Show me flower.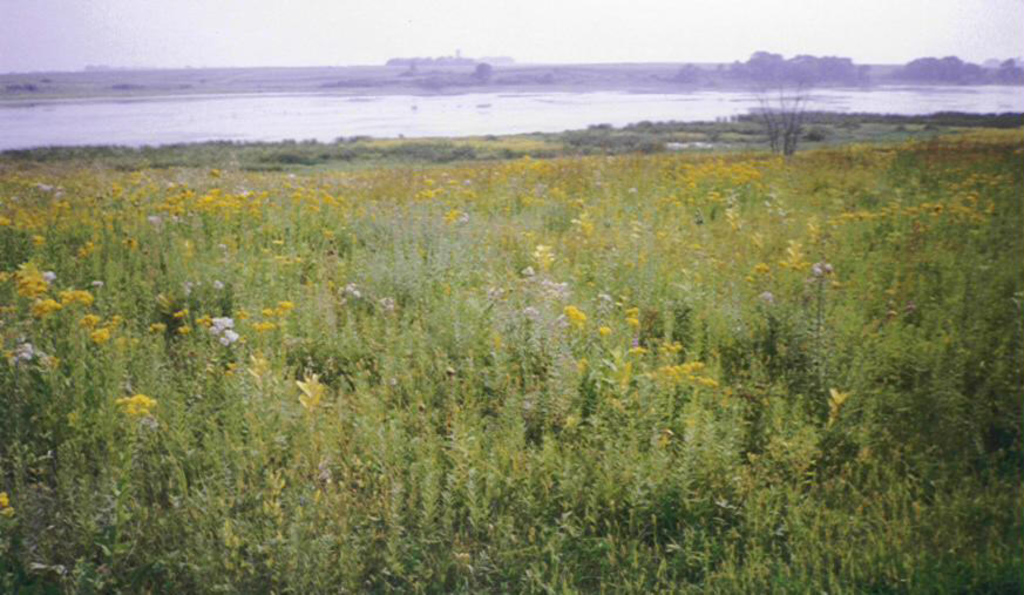
flower is here: [514, 262, 538, 276].
